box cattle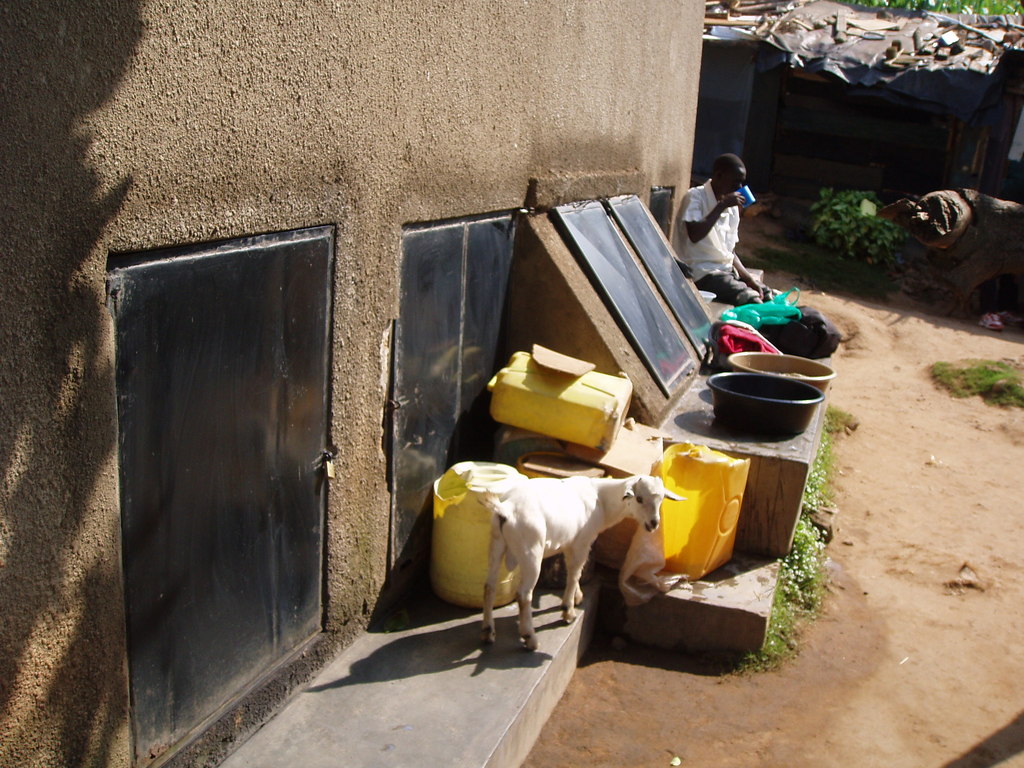
<region>479, 479, 686, 653</region>
